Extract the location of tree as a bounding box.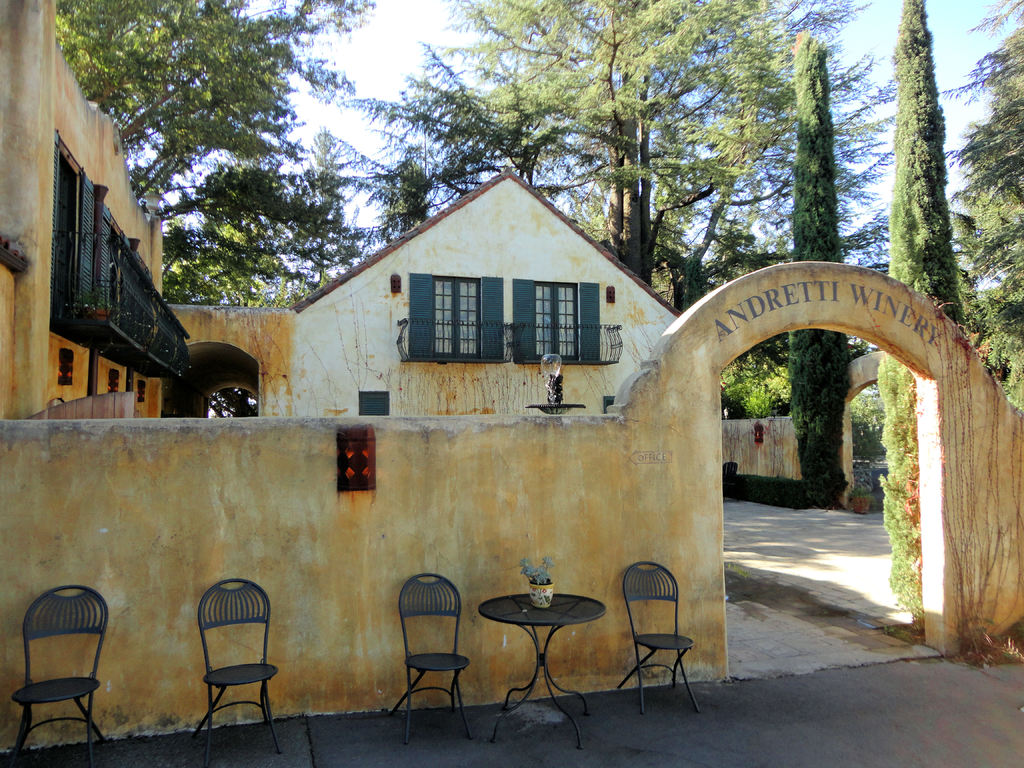
[x1=788, y1=31, x2=851, y2=496].
